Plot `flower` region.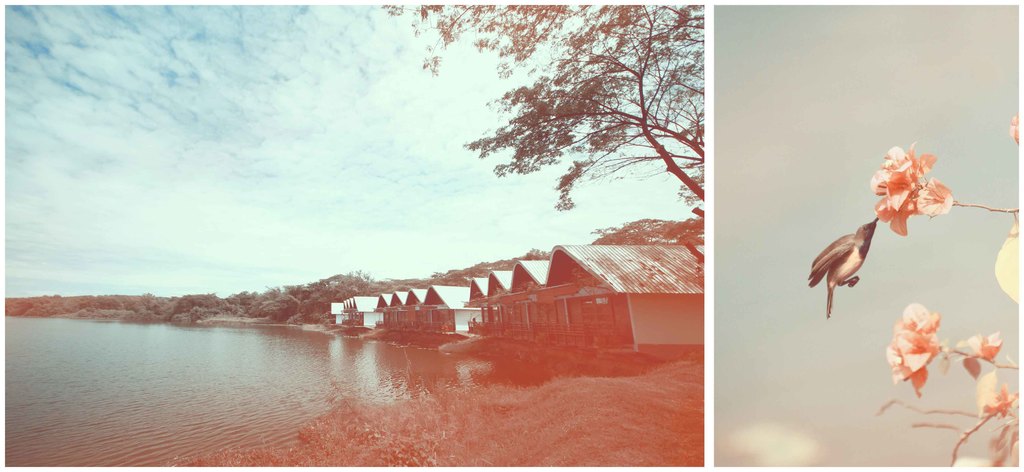
Plotted at rect(1005, 114, 1022, 145).
